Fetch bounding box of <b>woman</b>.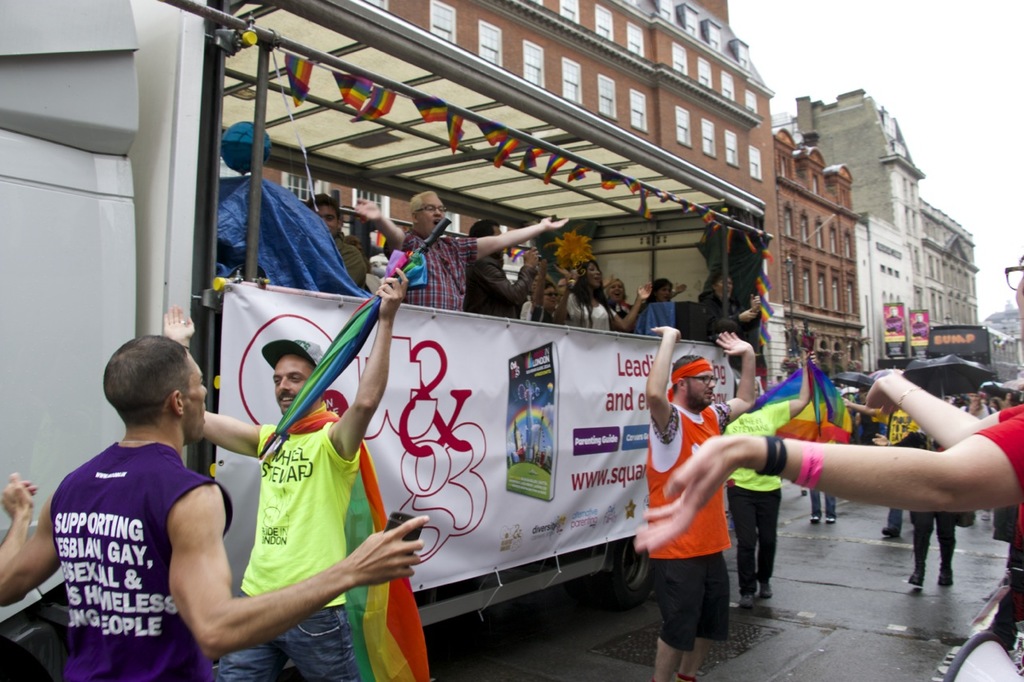
Bbox: {"x1": 562, "y1": 266, "x2": 654, "y2": 333}.
